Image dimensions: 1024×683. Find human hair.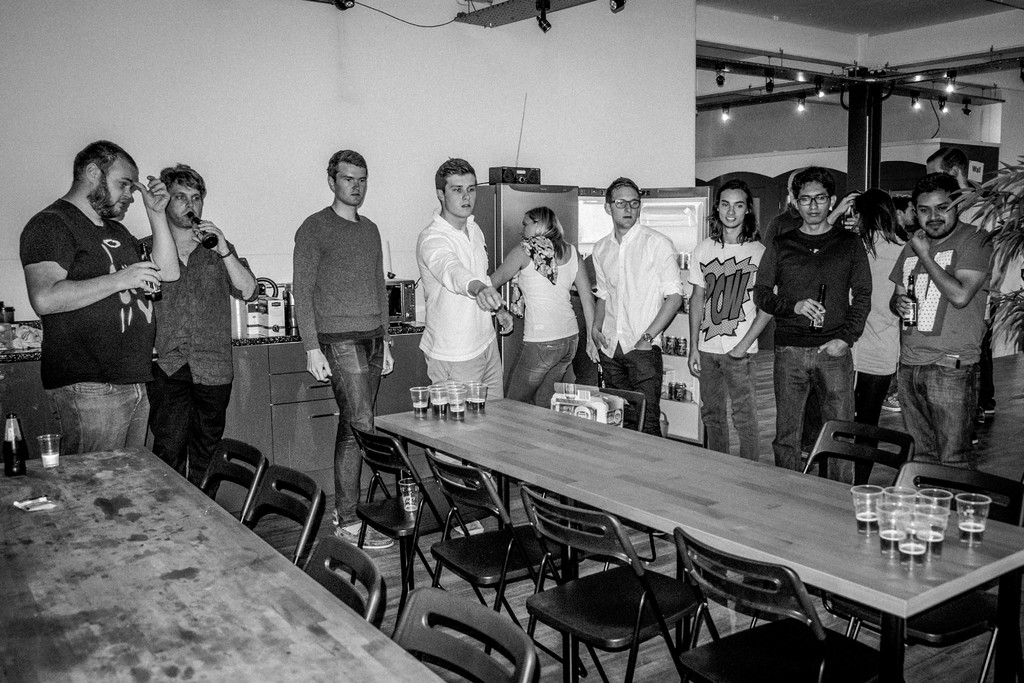
select_region(435, 157, 477, 194).
